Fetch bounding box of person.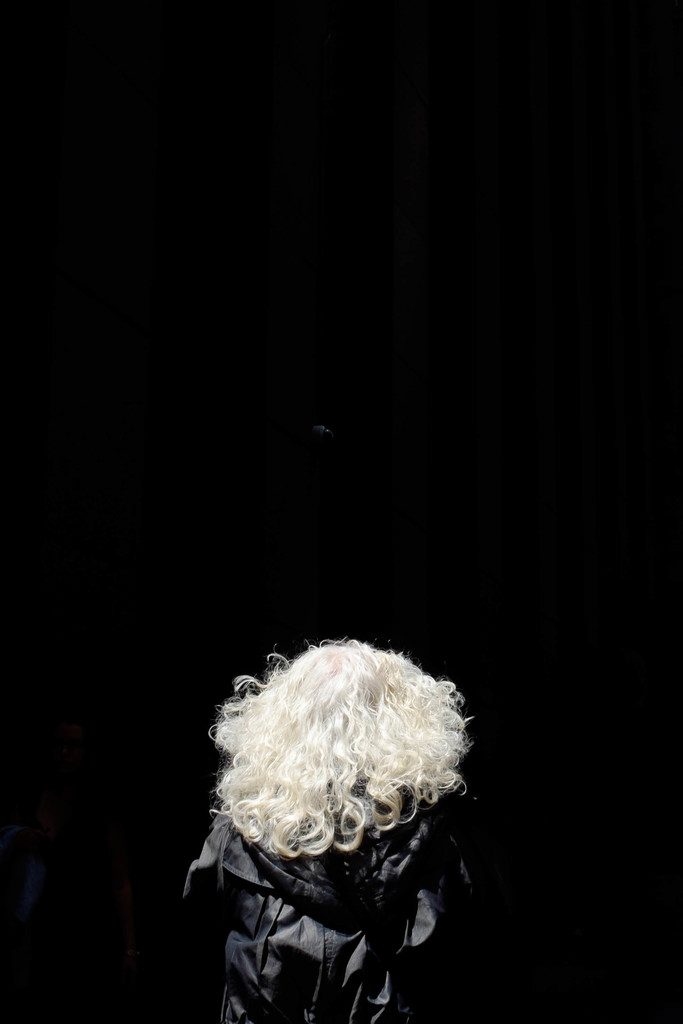
Bbox: locate(179, 632, 506, 1006).
